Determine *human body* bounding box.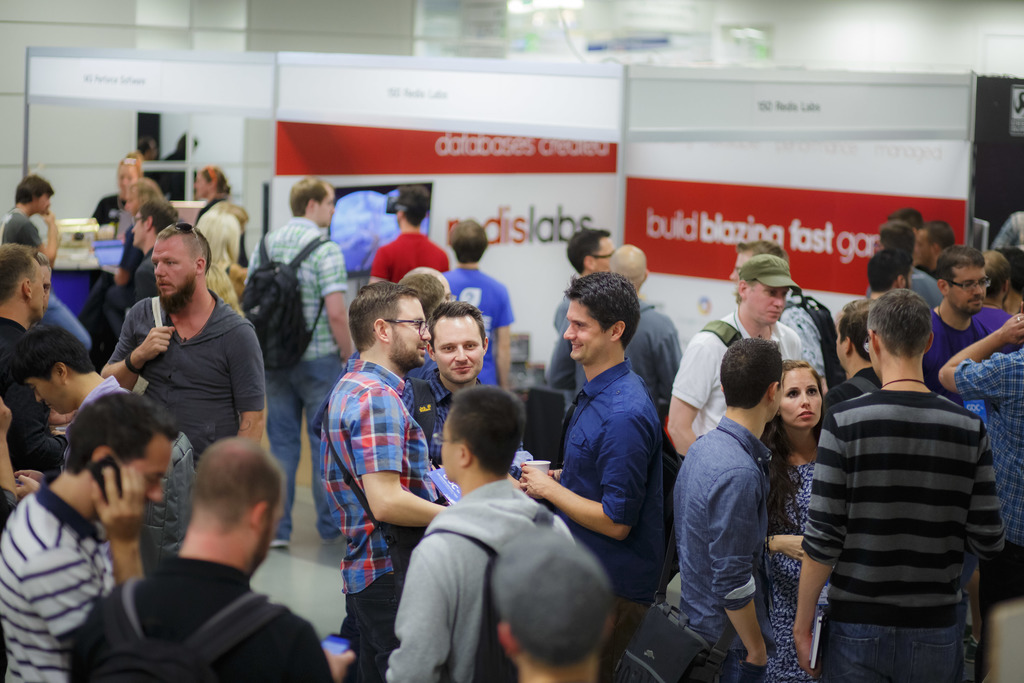
Determined: pyautogui.locateOnScreen(939, 313, 1023, 607).
